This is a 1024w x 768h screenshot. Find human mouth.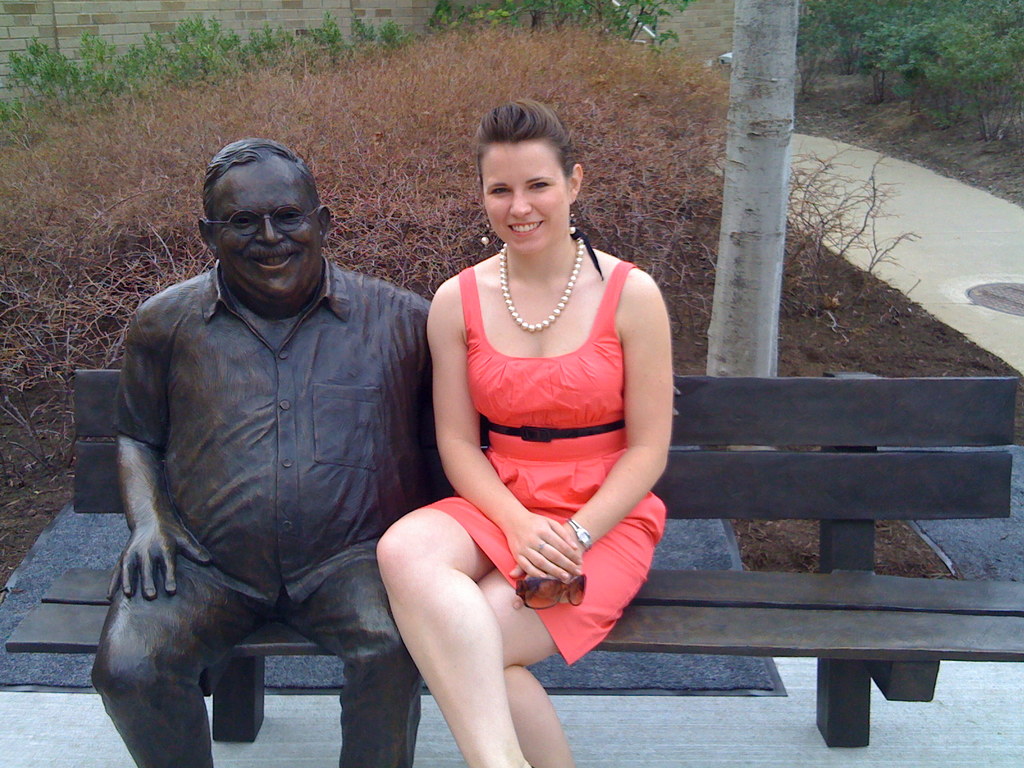
Bounding box: (250, 248, 293, 271).
